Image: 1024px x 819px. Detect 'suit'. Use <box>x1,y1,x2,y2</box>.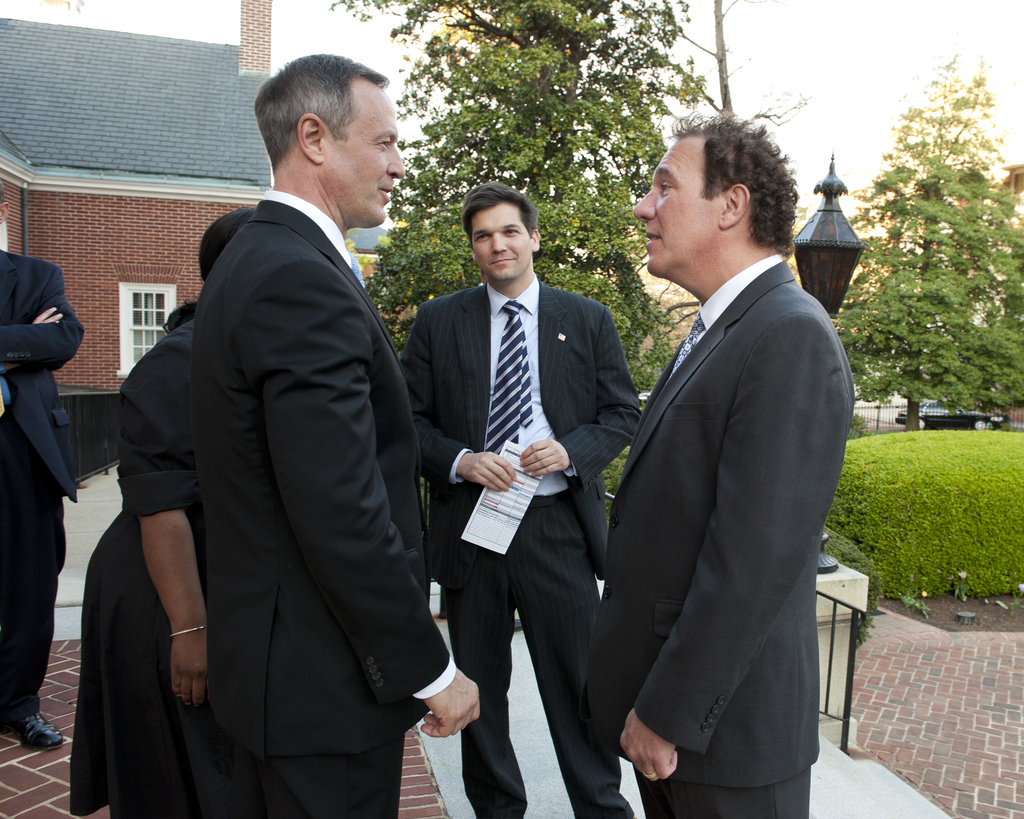
<box>401,275,645,818</box>.
